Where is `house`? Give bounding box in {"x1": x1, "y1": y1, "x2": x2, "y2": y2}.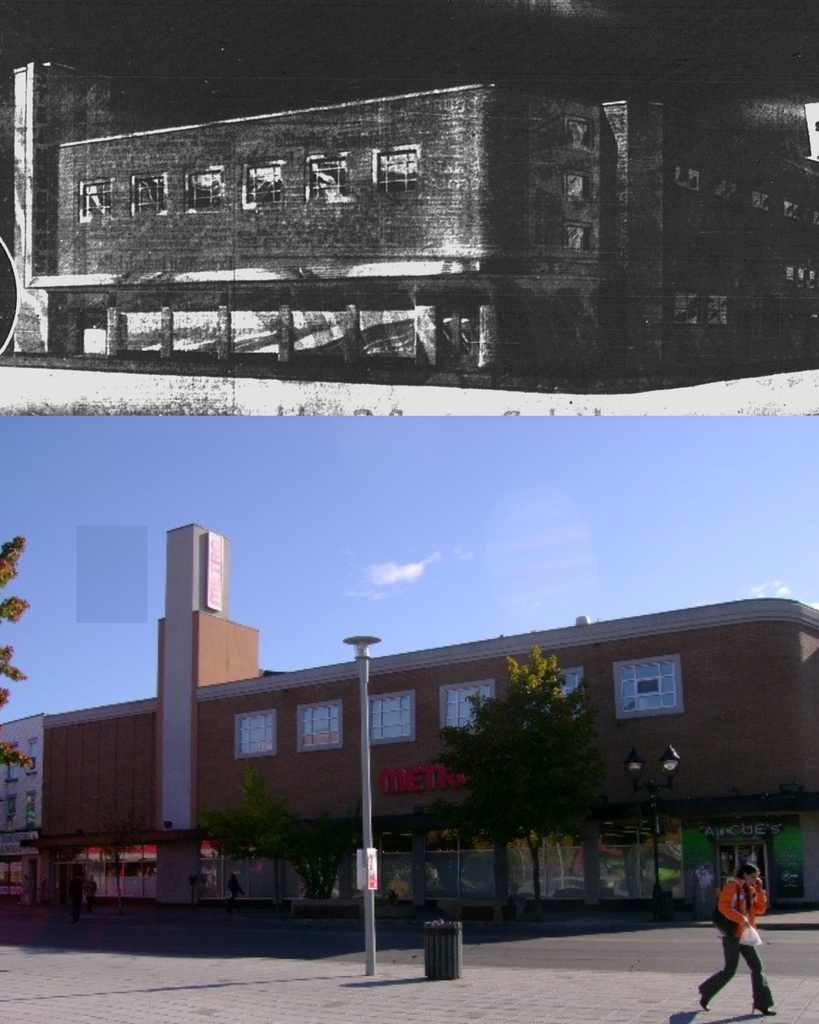
{"x1": 79, "y1": 588, "x2": 793, "y2": 919}.
